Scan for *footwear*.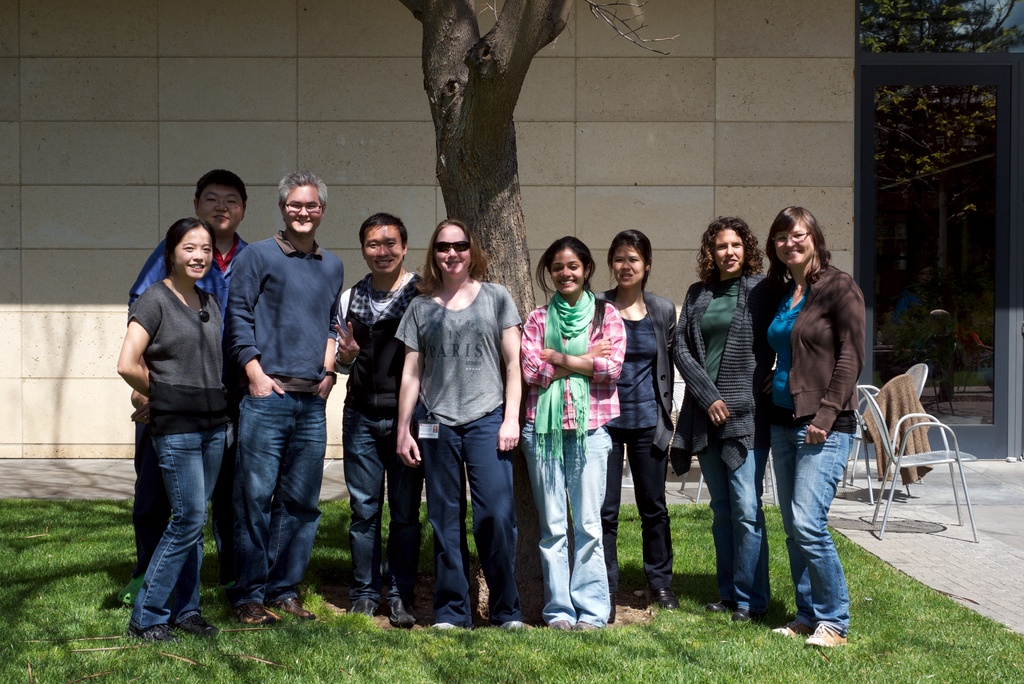
Scan result: {"x1": 803, "y1": 625, "x2": 849, "y2": 649}.
